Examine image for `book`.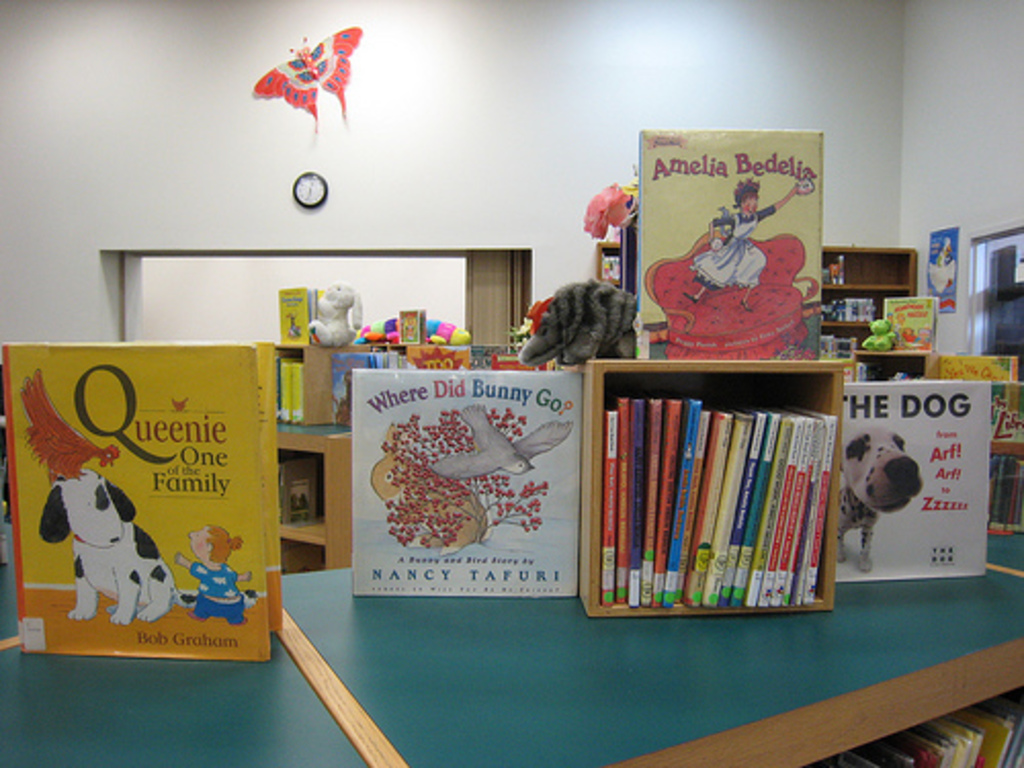
Examination result: <region>834, 379, 989, 584</region>.
